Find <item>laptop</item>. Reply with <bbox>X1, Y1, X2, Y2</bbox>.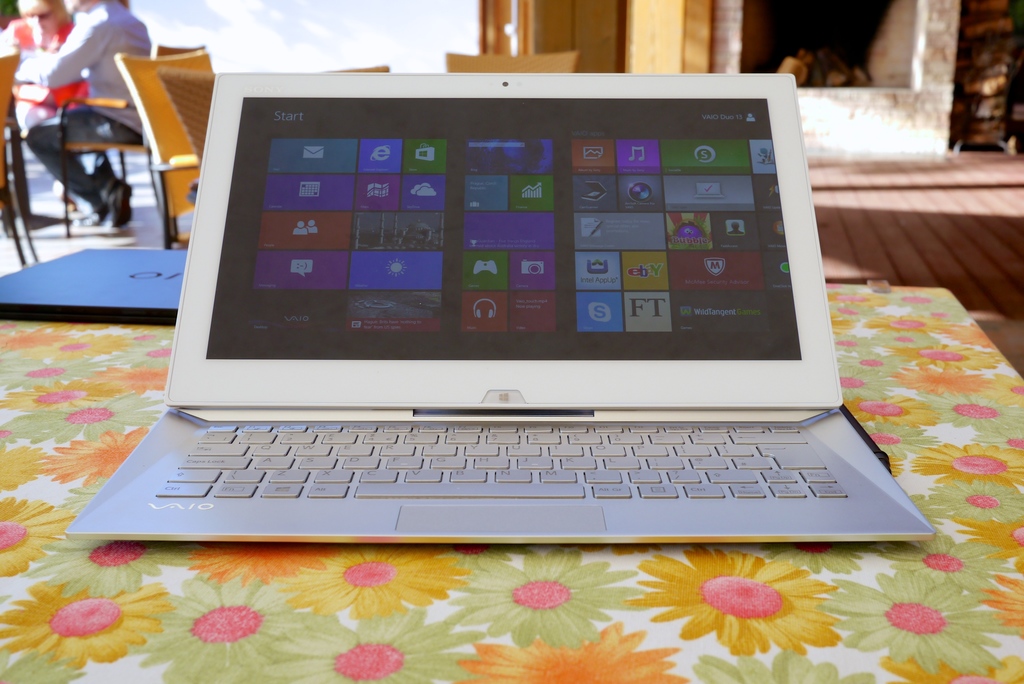
<bbox>0, 243, 185, 329</bbox>.
